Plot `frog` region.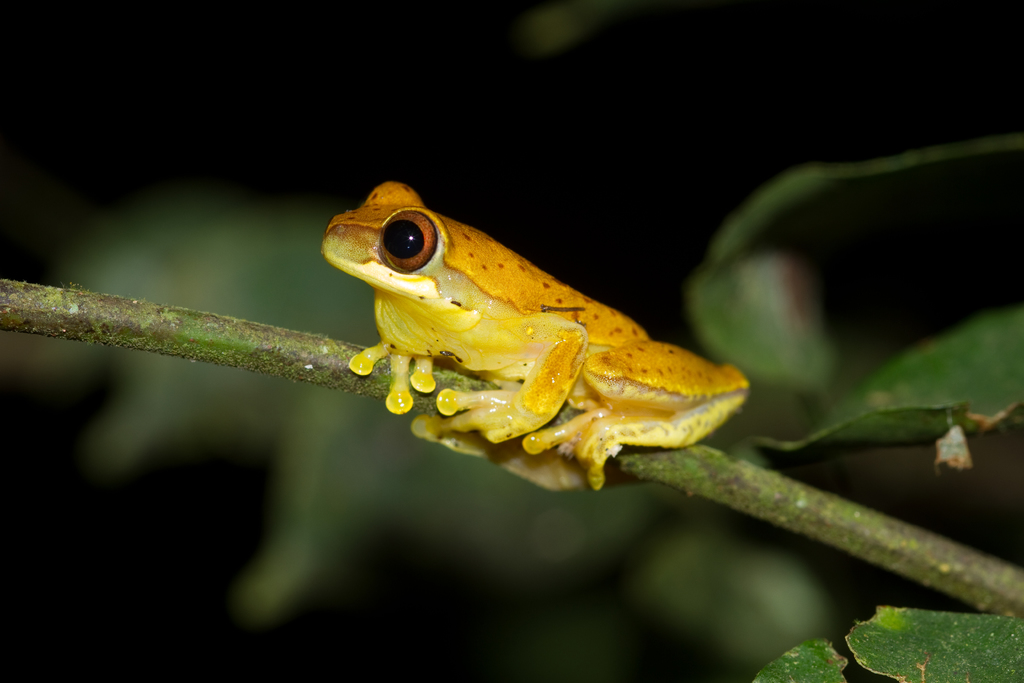
Plotted at 322 179 748 491.
